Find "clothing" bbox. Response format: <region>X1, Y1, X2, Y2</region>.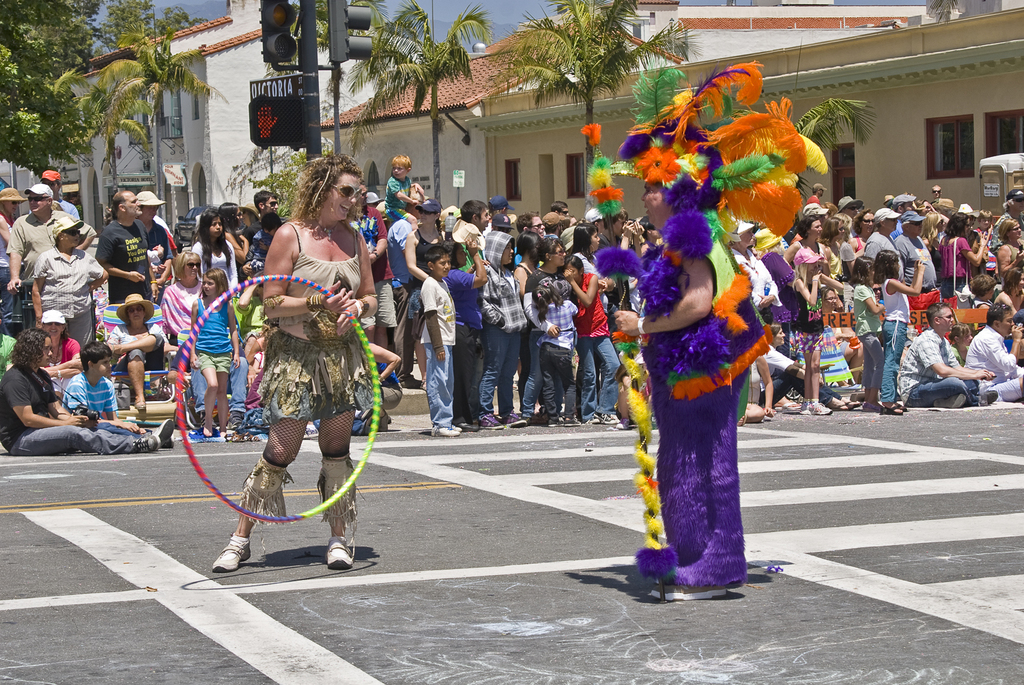
<region>4, 206, 94, 274</region>.
